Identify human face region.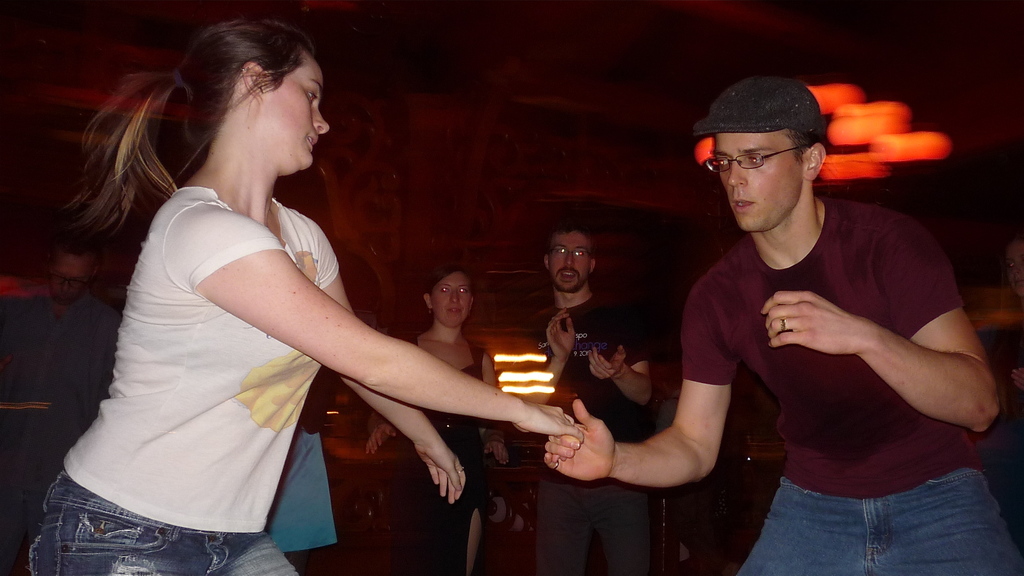
Region: (706,131,802,243).
